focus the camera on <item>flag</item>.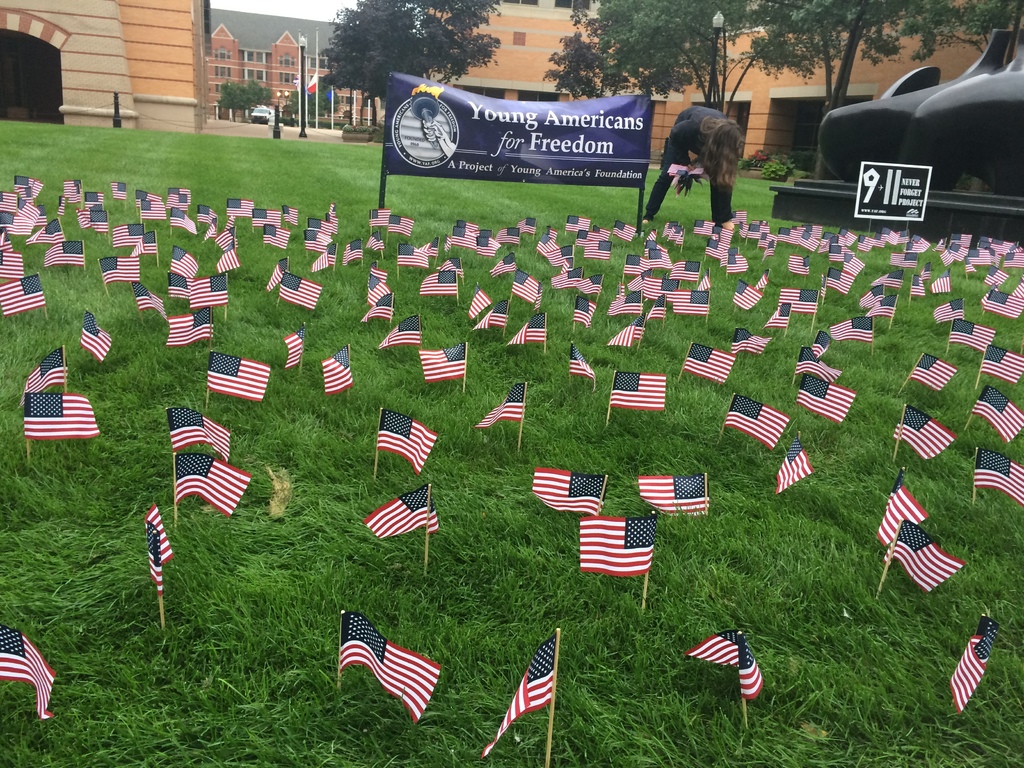
Focus region: <region>0, 225, 12, 245</region>.
